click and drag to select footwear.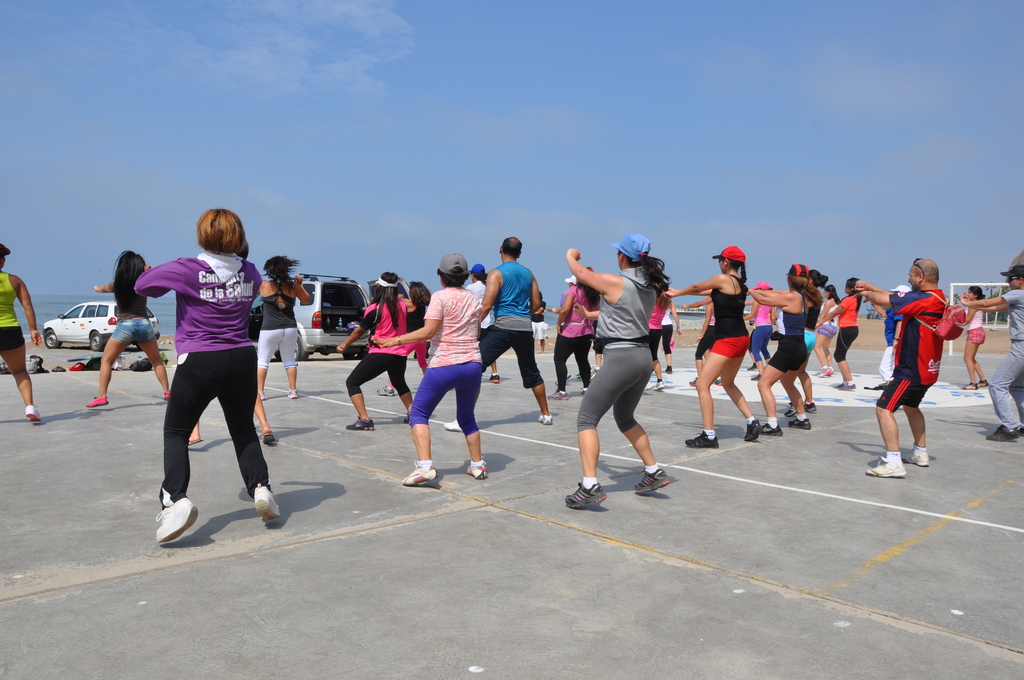
Selection: [x1=25, y1=401, x2=40, y2=423].
